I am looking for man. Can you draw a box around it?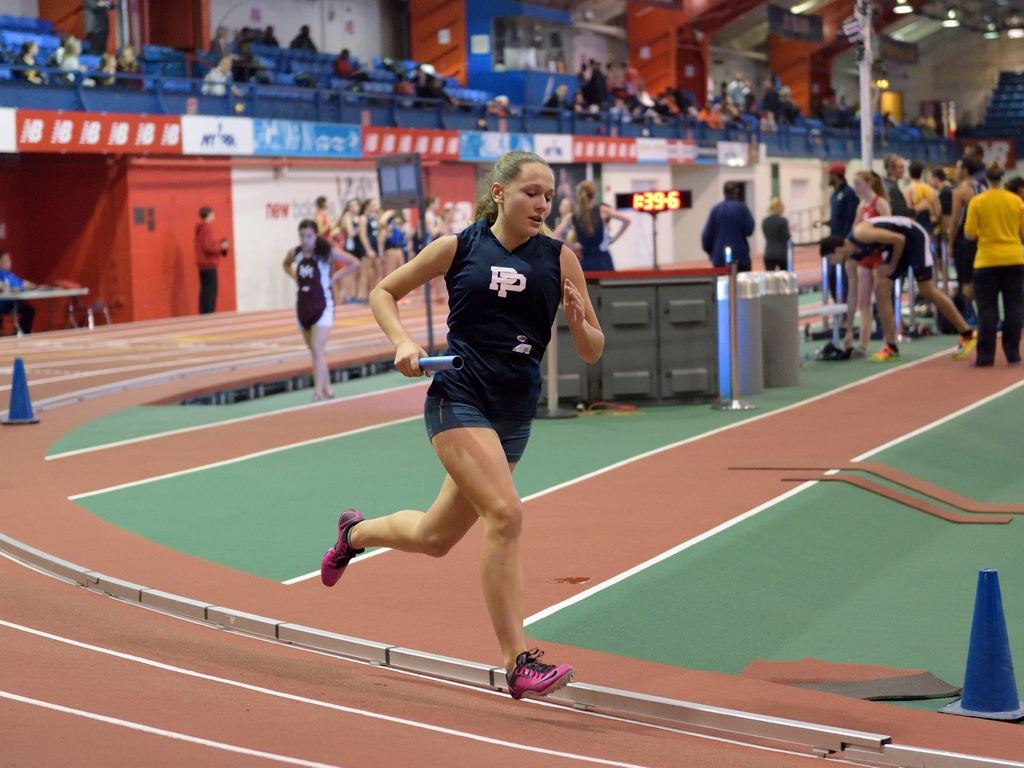
Sure, the bounding box is crop(813, 161, 861, 303).
